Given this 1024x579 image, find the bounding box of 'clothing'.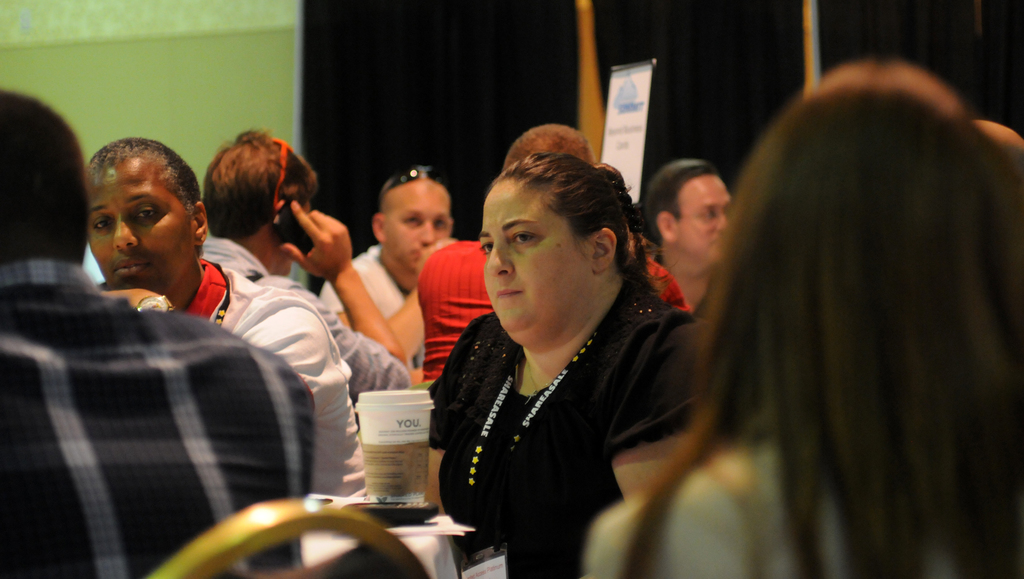
x1=184 y1=234 x2=403 y2=403.
